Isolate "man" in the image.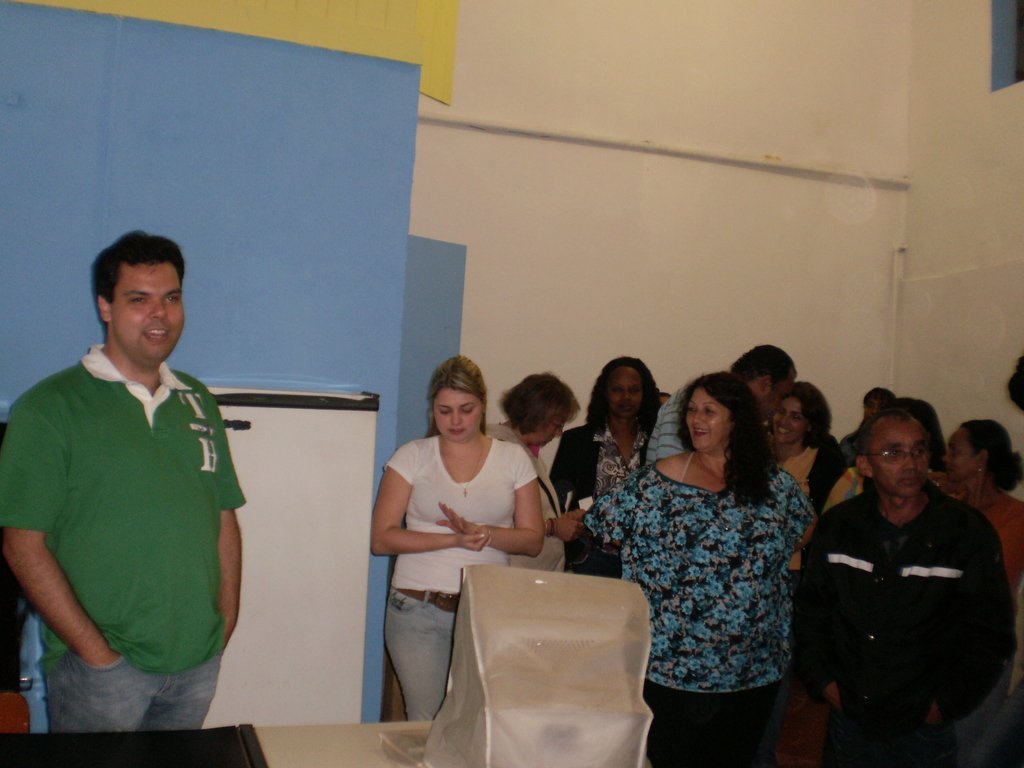
Isolated region: bbox=[788, 385, 1011, 756].
